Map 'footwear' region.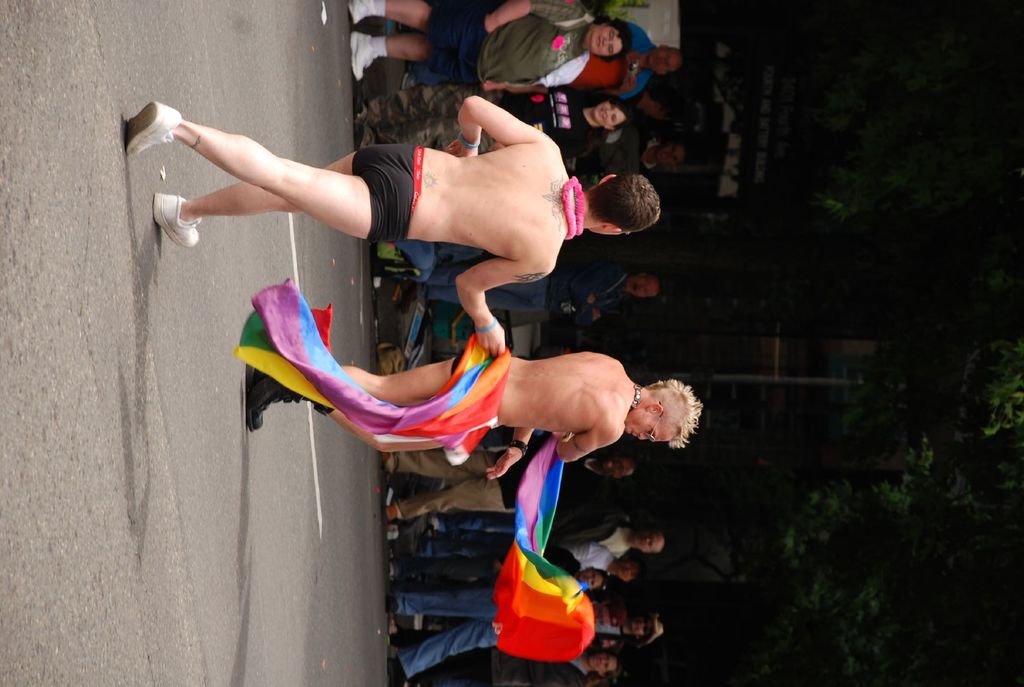
Mapped to {"left": 383, "top": 500, "right": 403, "bottom": 531}.
